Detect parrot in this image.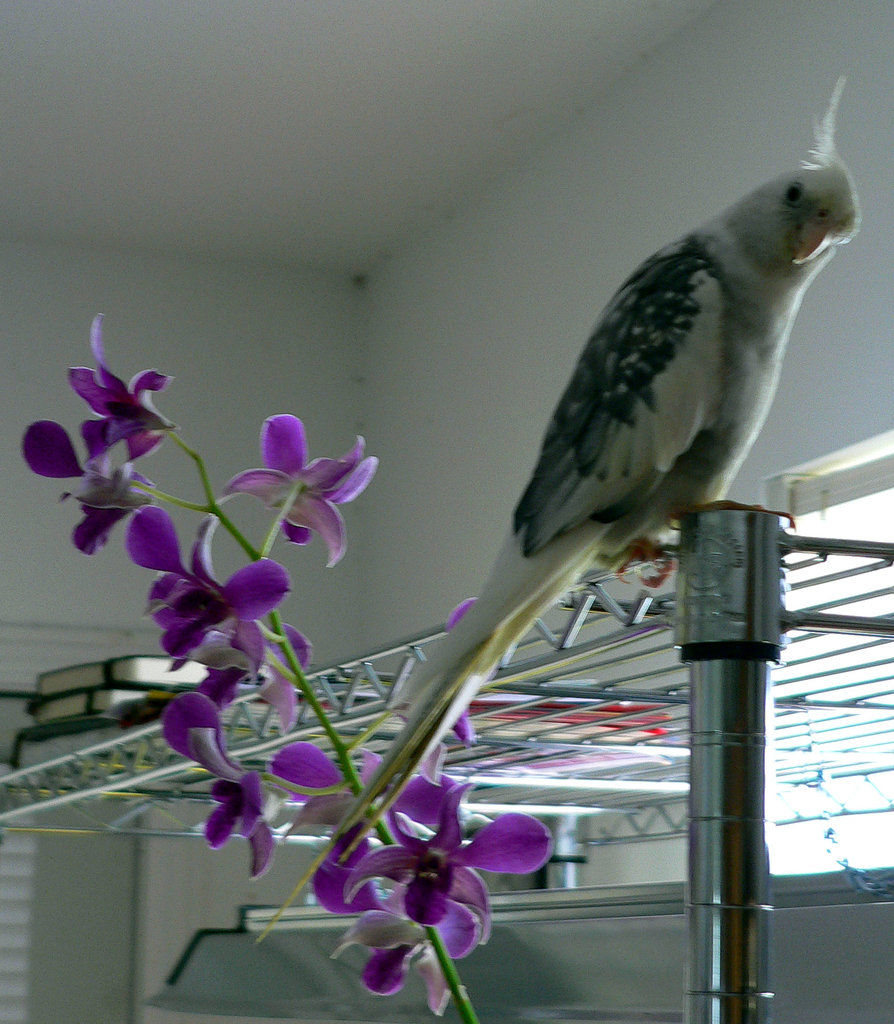
Detection: bbox(257, 79, 862, 947).
